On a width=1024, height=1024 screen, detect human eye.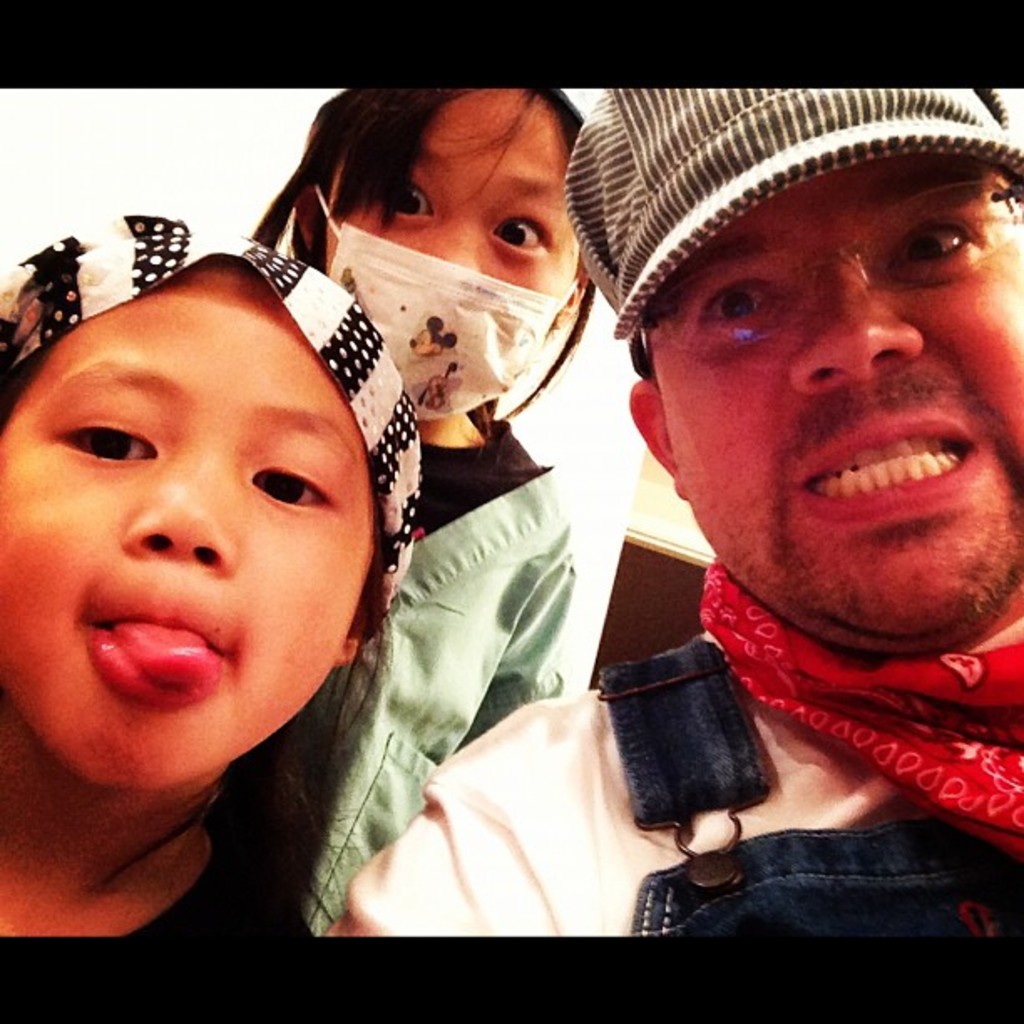
Rect(246, 448, 336, 512).
